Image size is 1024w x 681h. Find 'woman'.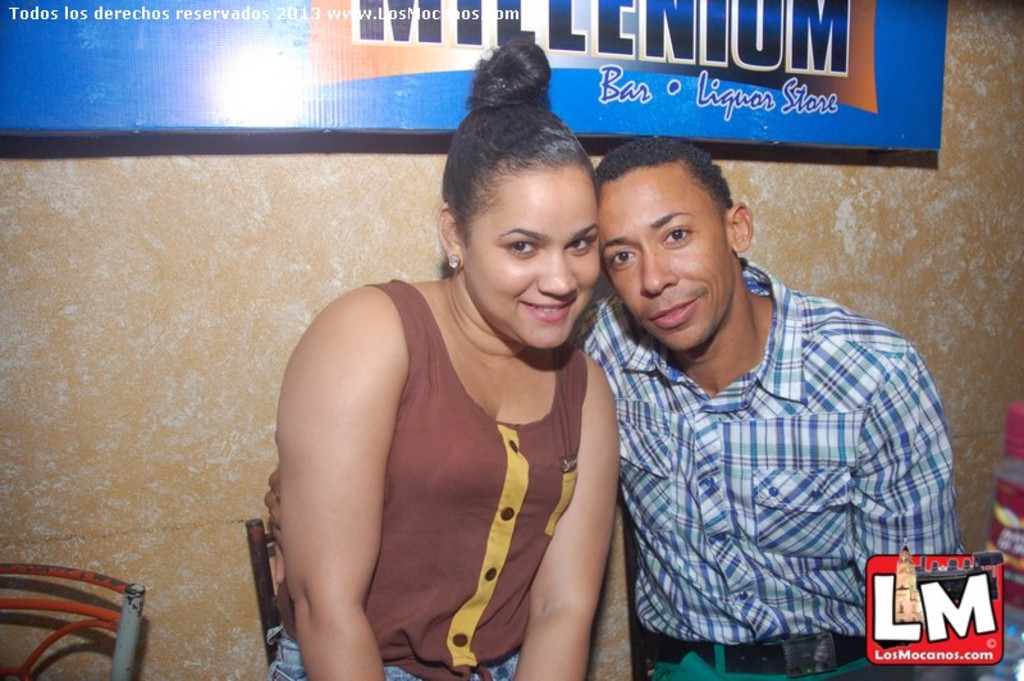
[x1=247, y1=88, x2=645, y2=677].
